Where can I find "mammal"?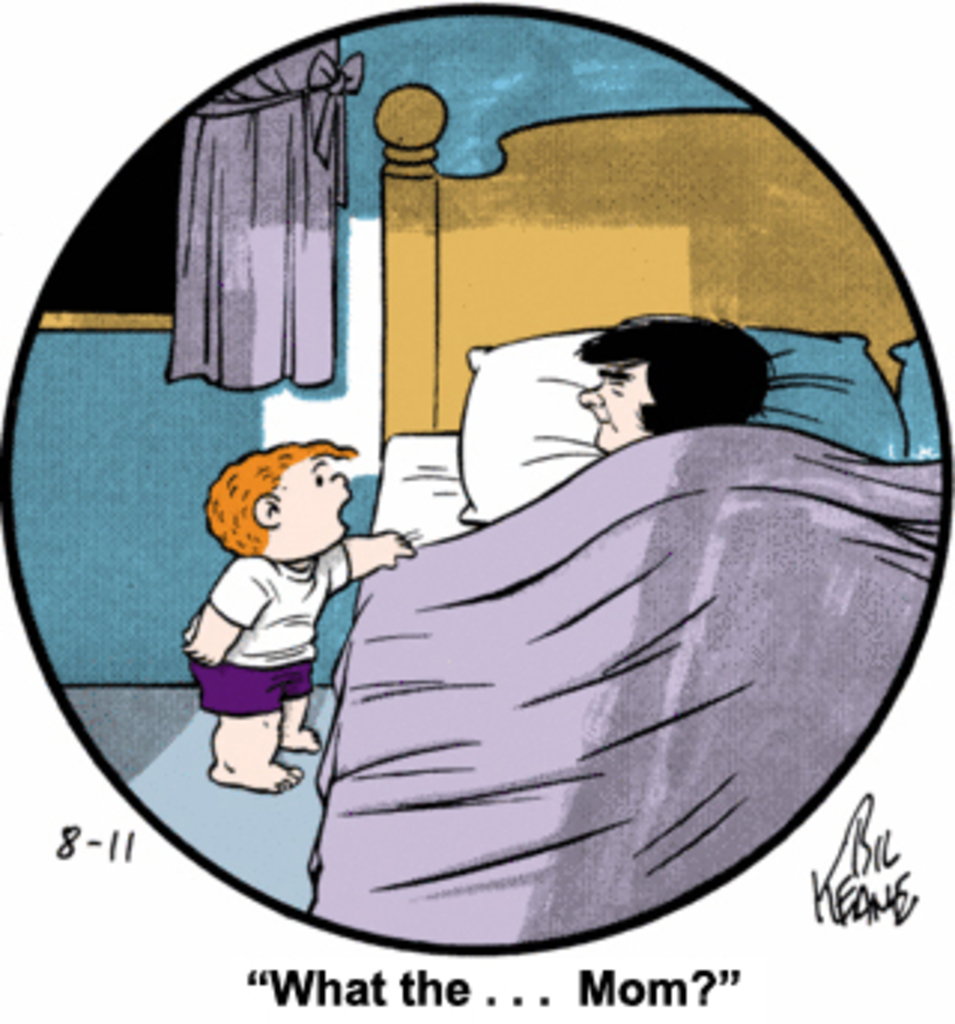
You can find it at 570,313,779,451.
